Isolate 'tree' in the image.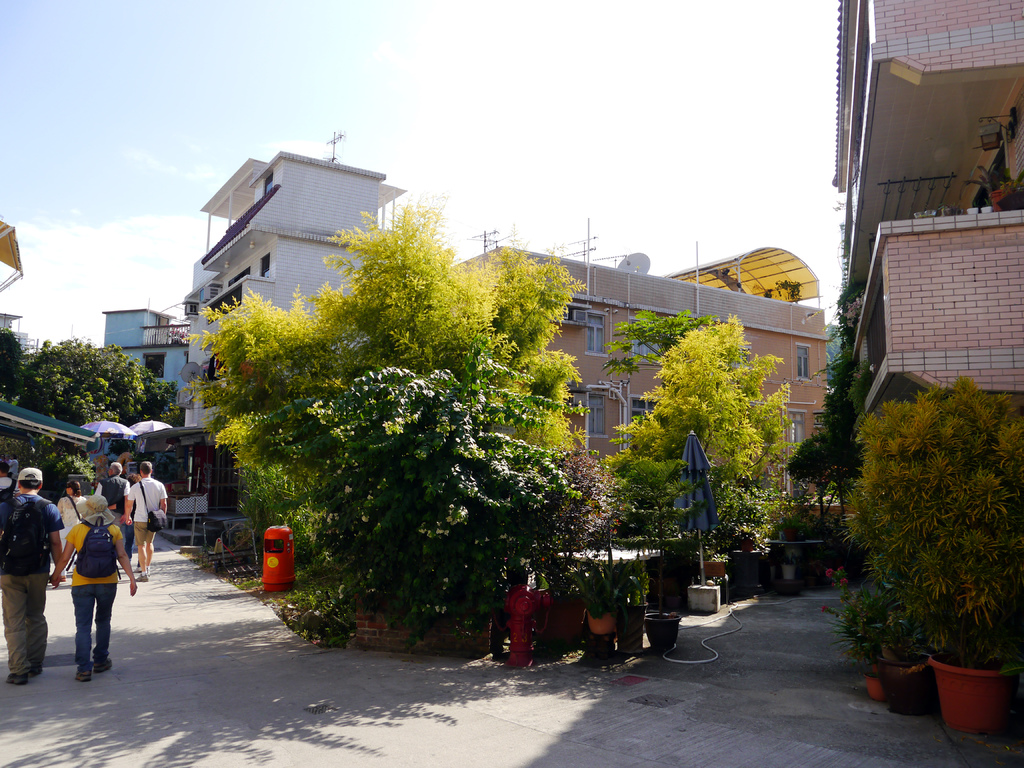
Isolated region: Rect(782, 380, 866, 532).
